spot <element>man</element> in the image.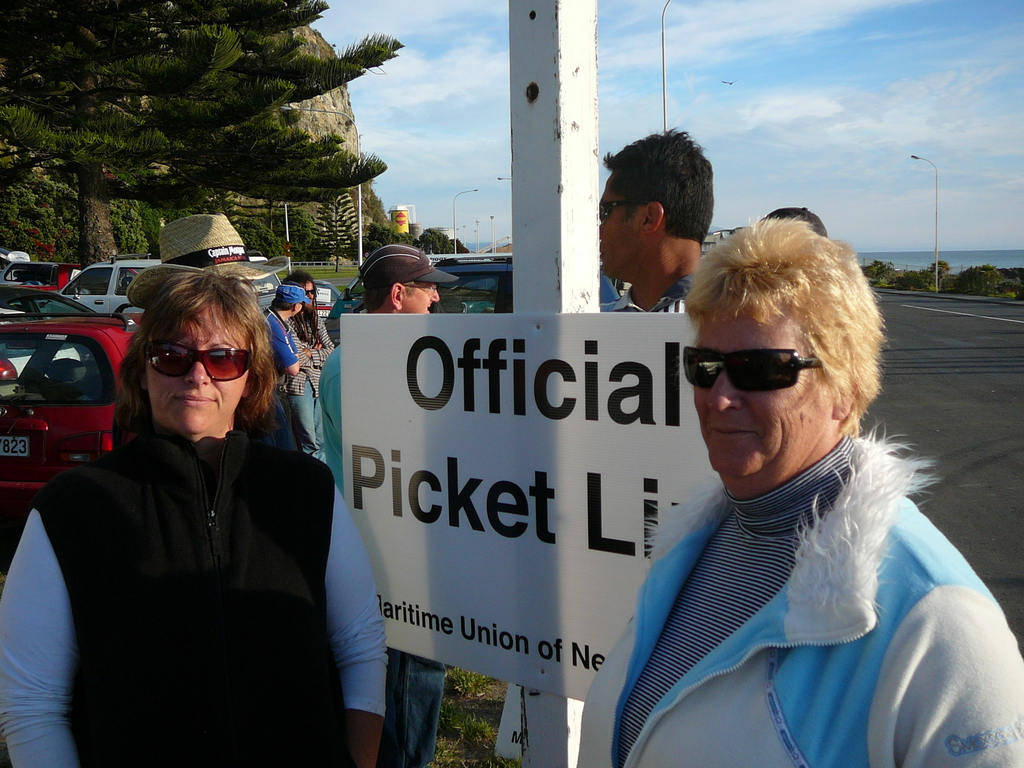
<element>man</element> found at <region>265, 285, 305, 458</region>.
